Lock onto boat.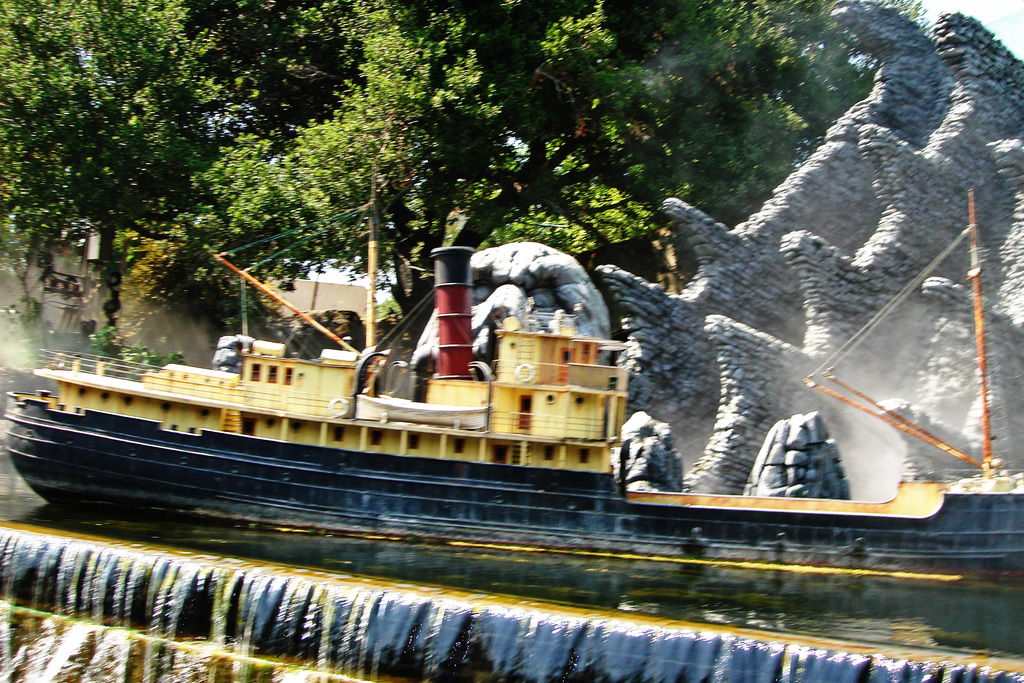
Locked: left=0, top=160, right=1023, bottom=588.
